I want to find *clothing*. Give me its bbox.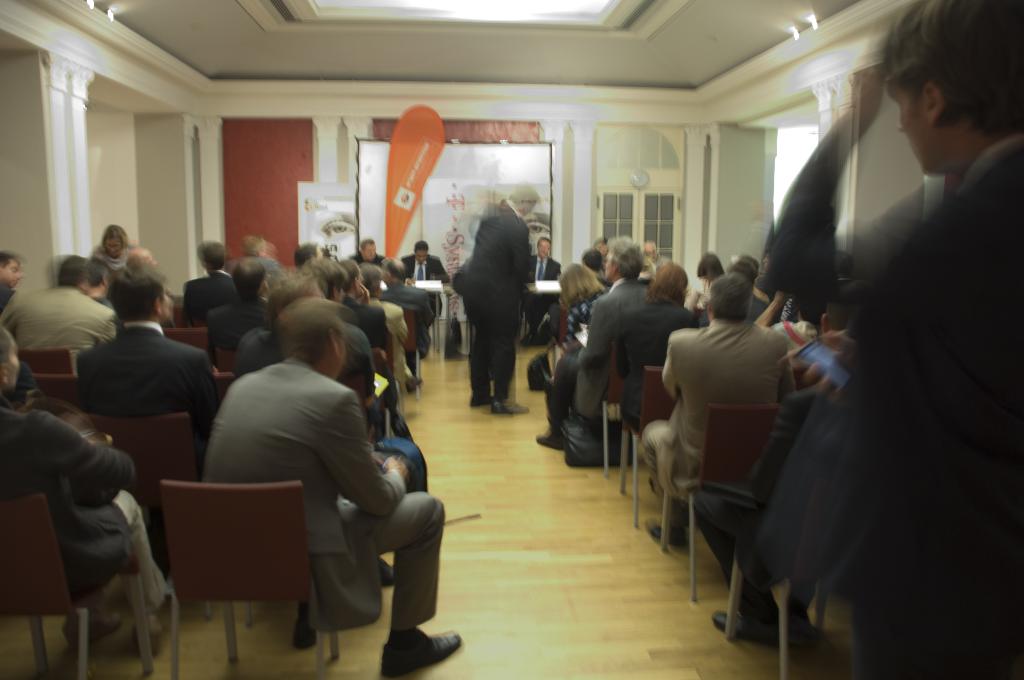
{"left": 182, "top": 270, "right": 226, "bottom": 323}.
